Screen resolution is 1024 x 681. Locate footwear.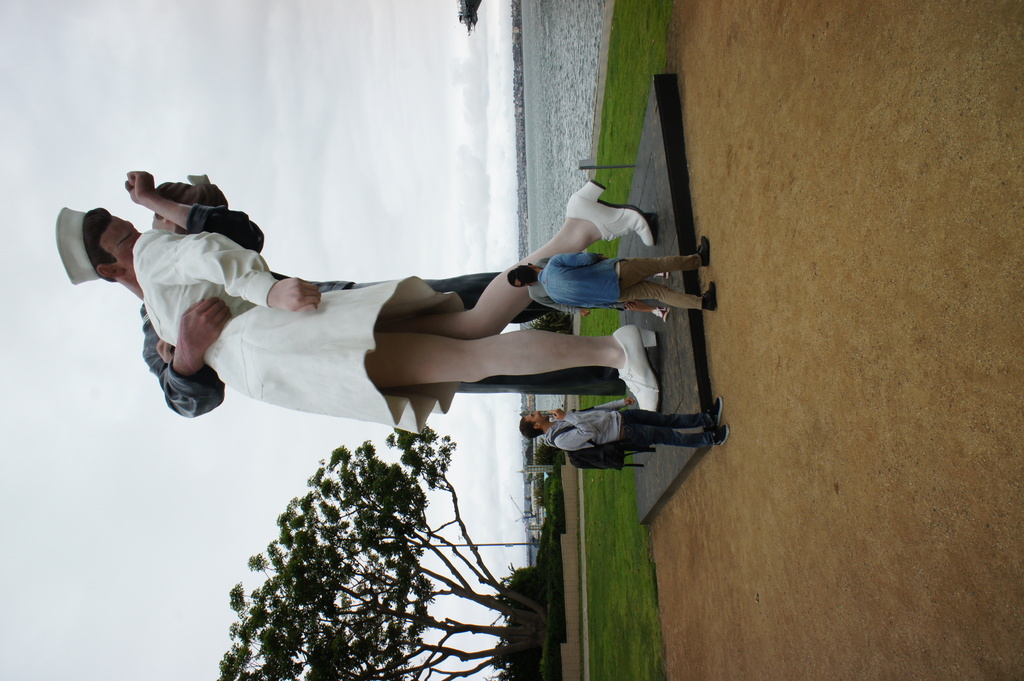
650:307:670:319.
